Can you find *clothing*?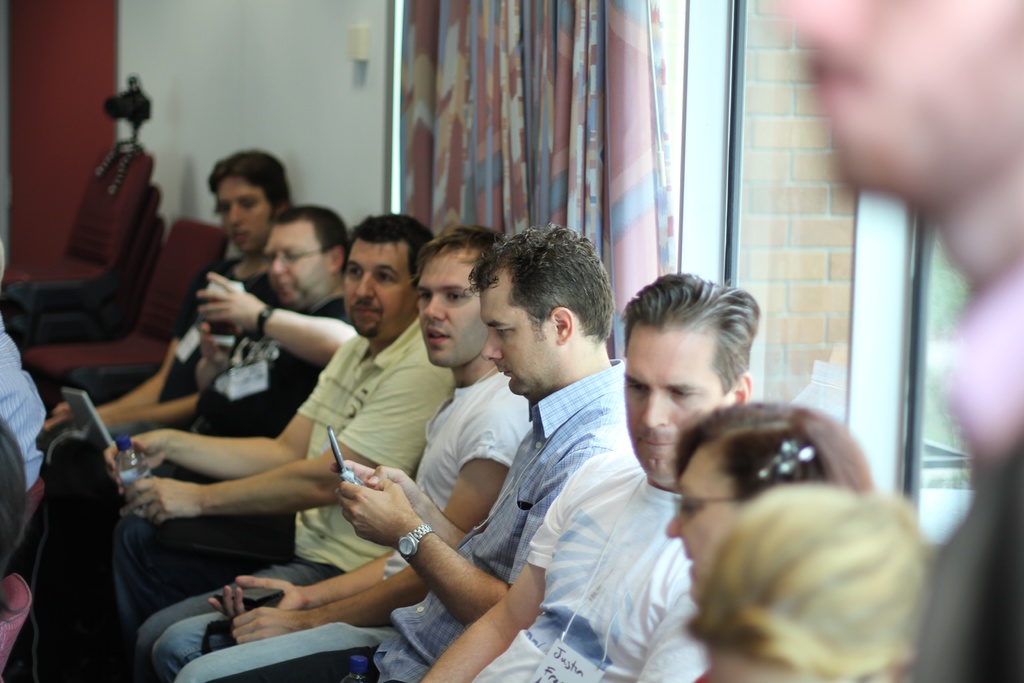
Yes, bounding box: select_region(687, 663, 721, 682).
